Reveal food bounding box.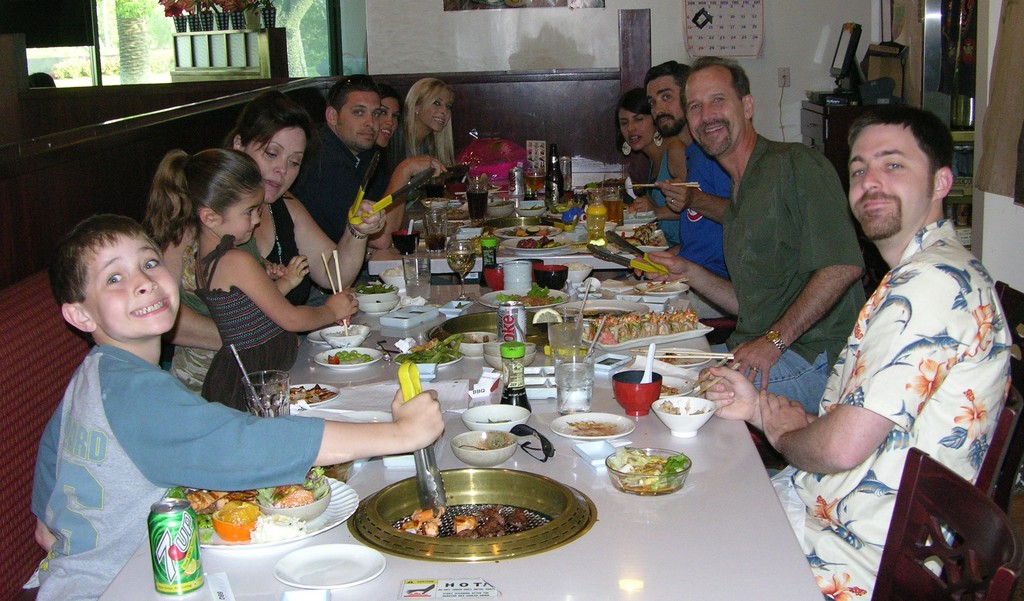
Revealed: Rect(168, 472, 328, 524).
